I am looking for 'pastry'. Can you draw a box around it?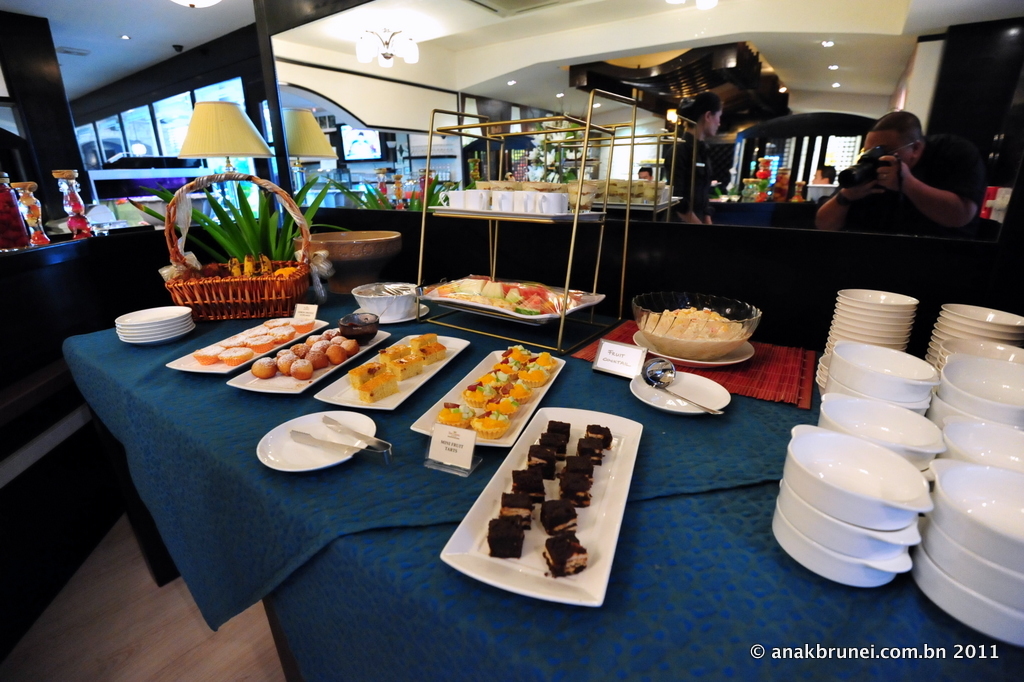
Sure, the bounding box is x1=490 y1=392 x2=518 y2=417.
